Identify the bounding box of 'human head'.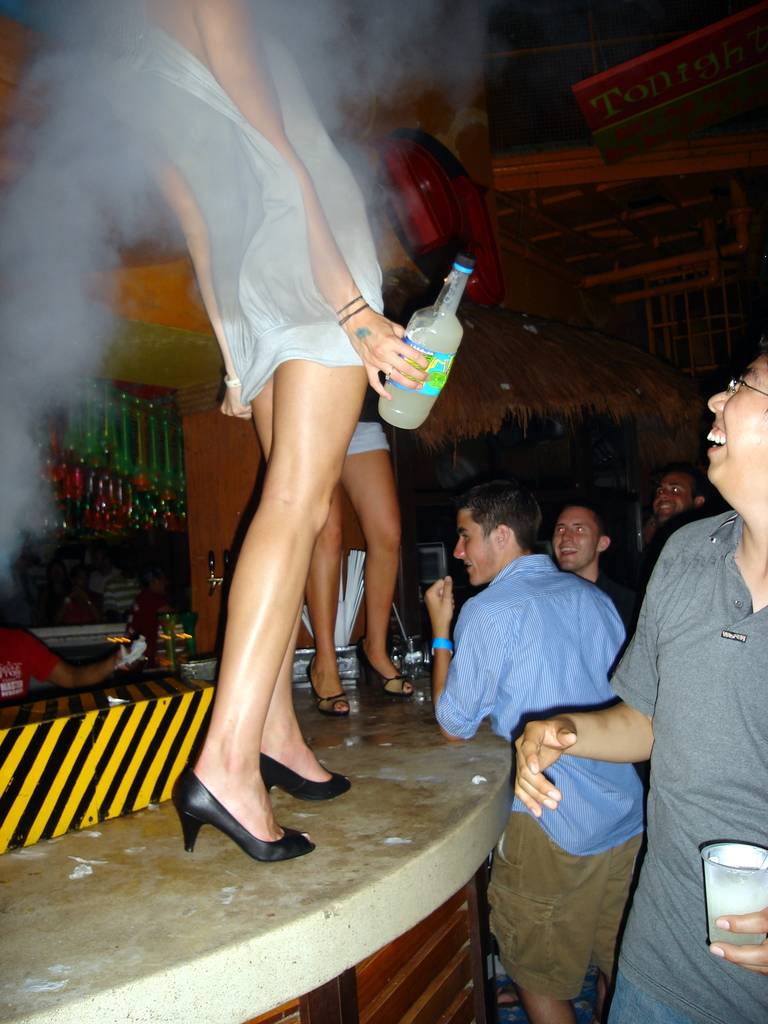
{"x1": 454, "y1": 483, "x2": 541, "y2": 588}.
